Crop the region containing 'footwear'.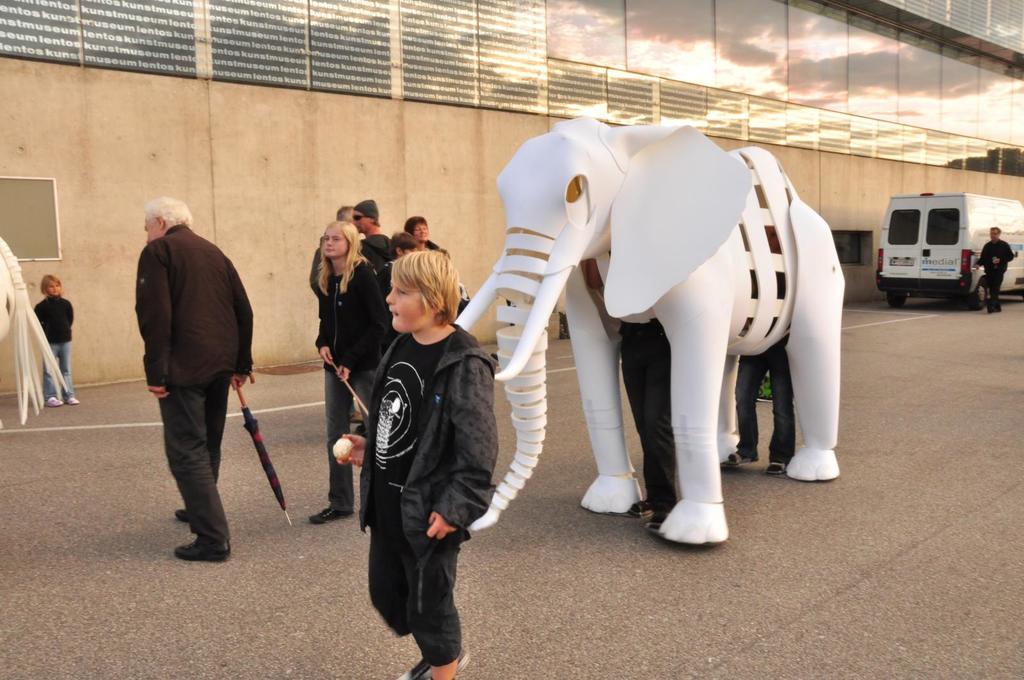
Crop region: 729/451/758/467.
